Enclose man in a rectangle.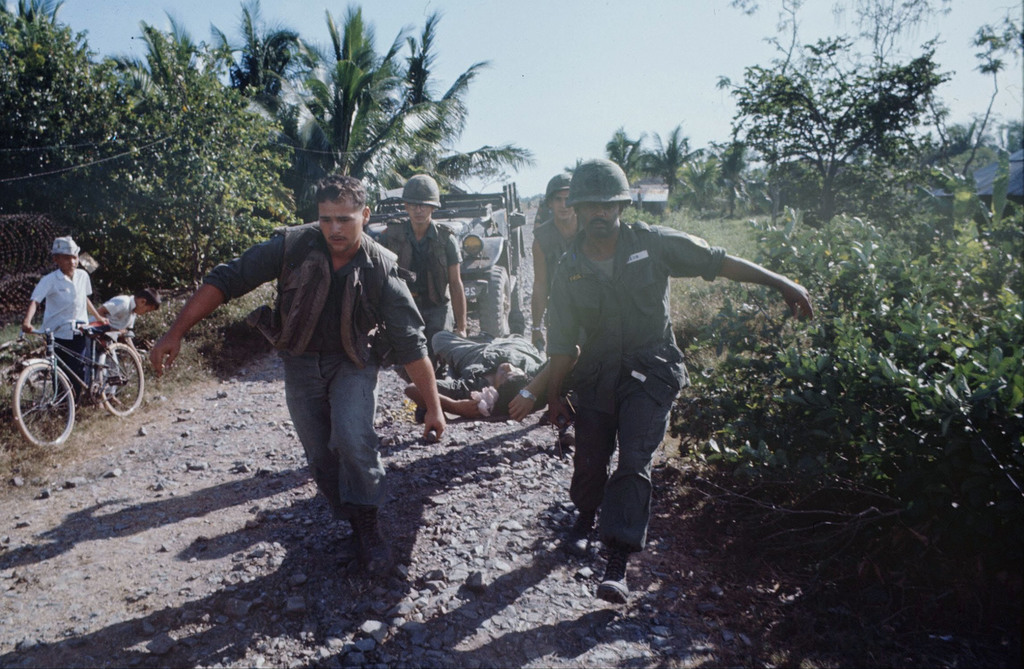
<region>12, 232, 108, 402</region>.
